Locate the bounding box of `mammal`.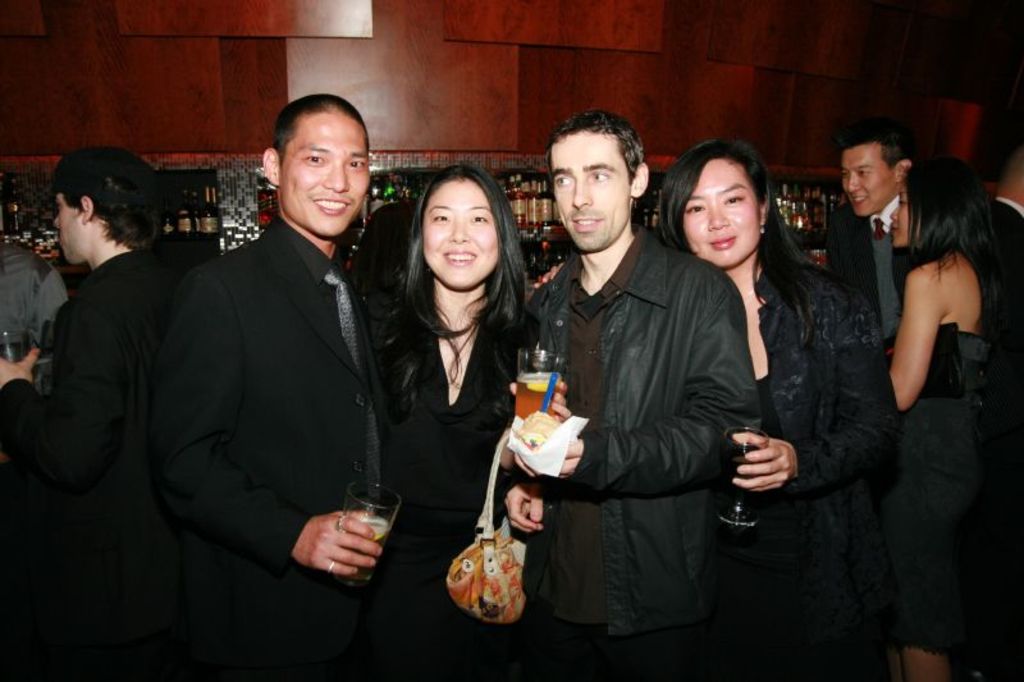
Bounding box: (left=878, top=151, right=1023, bottom=681).
